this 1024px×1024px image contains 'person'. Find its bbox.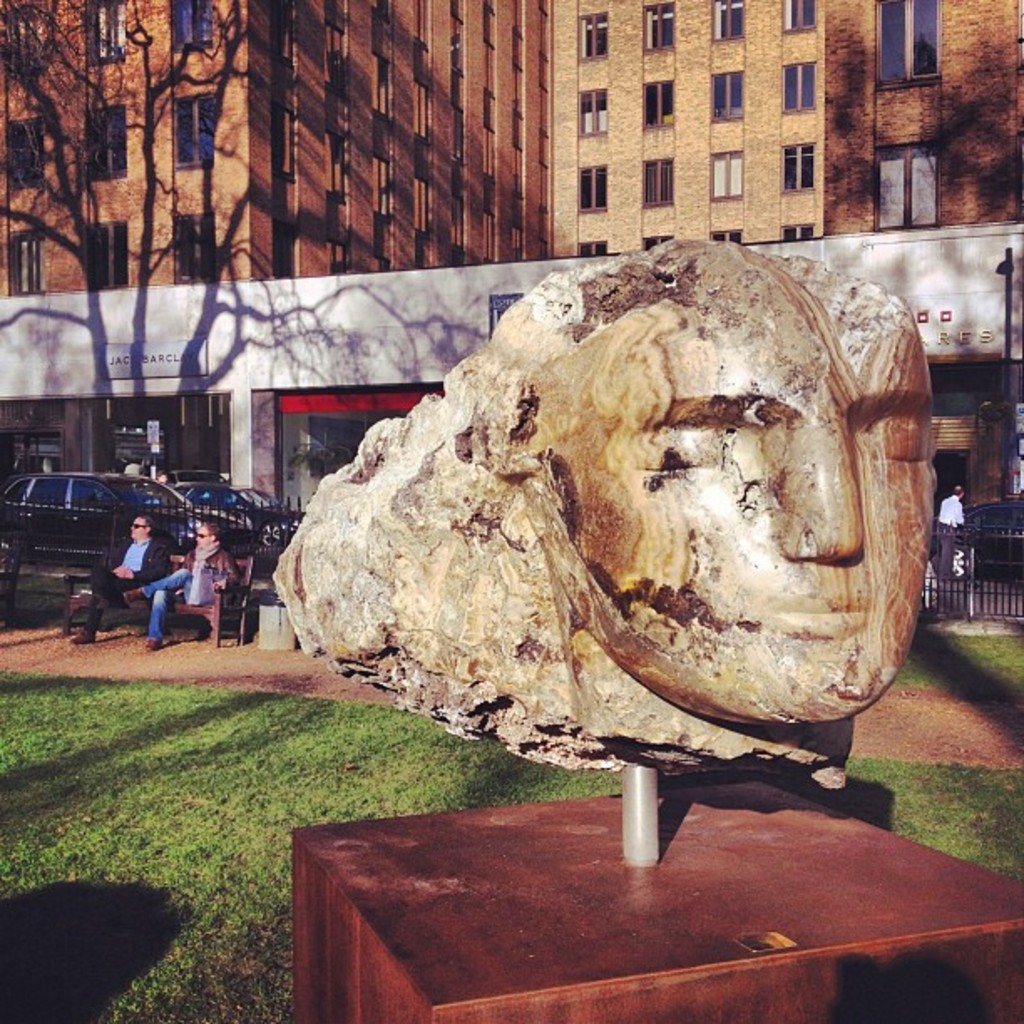
bbox(935, 480, 967, 532).
